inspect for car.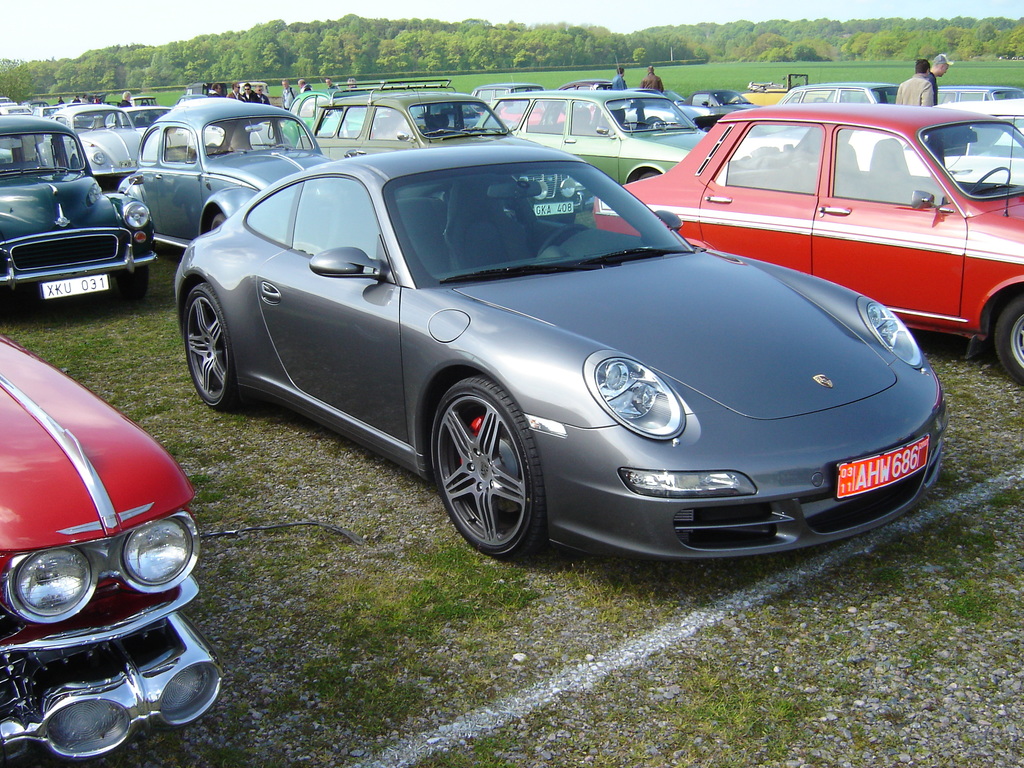
Inspection: bbox=(3, 335, 225, 766).
